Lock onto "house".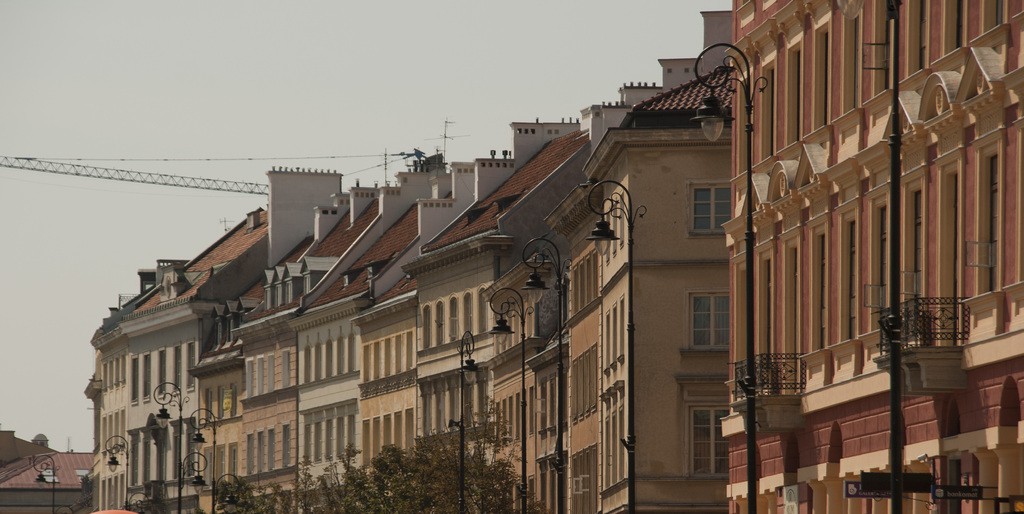
Locked: bbox=(548, 6, 739, 513).
